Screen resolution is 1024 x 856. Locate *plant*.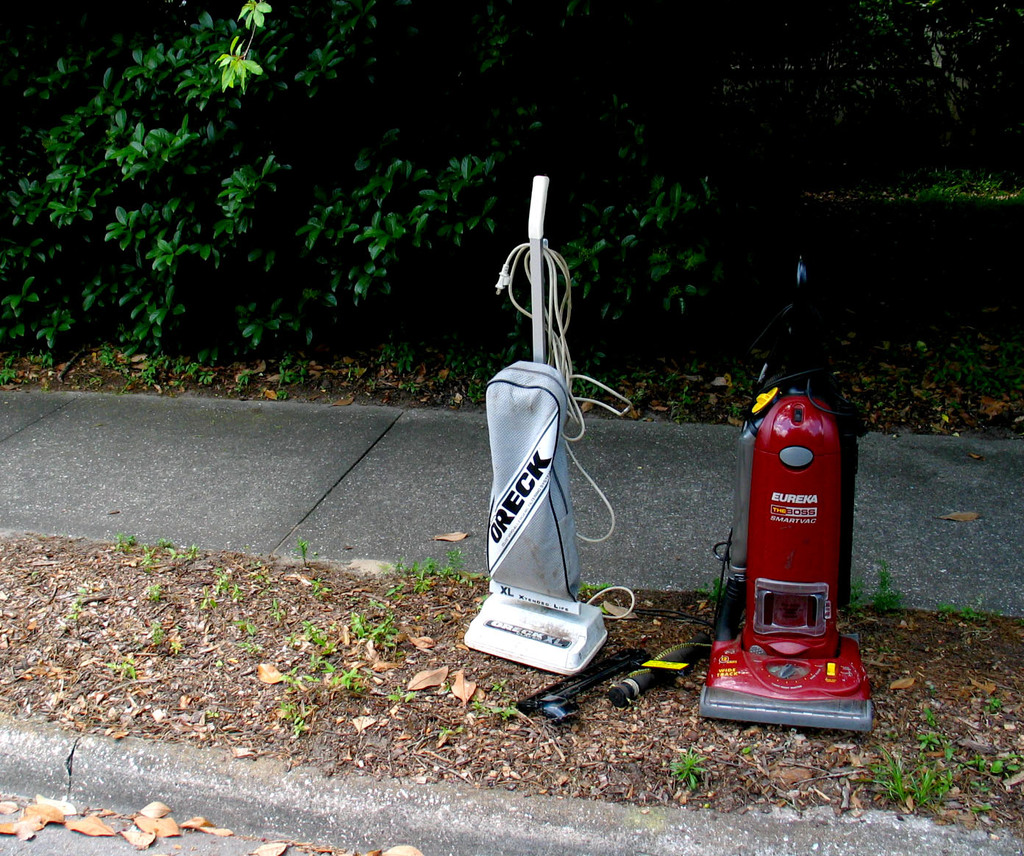
bbox=(202, 593, 209, 610).
